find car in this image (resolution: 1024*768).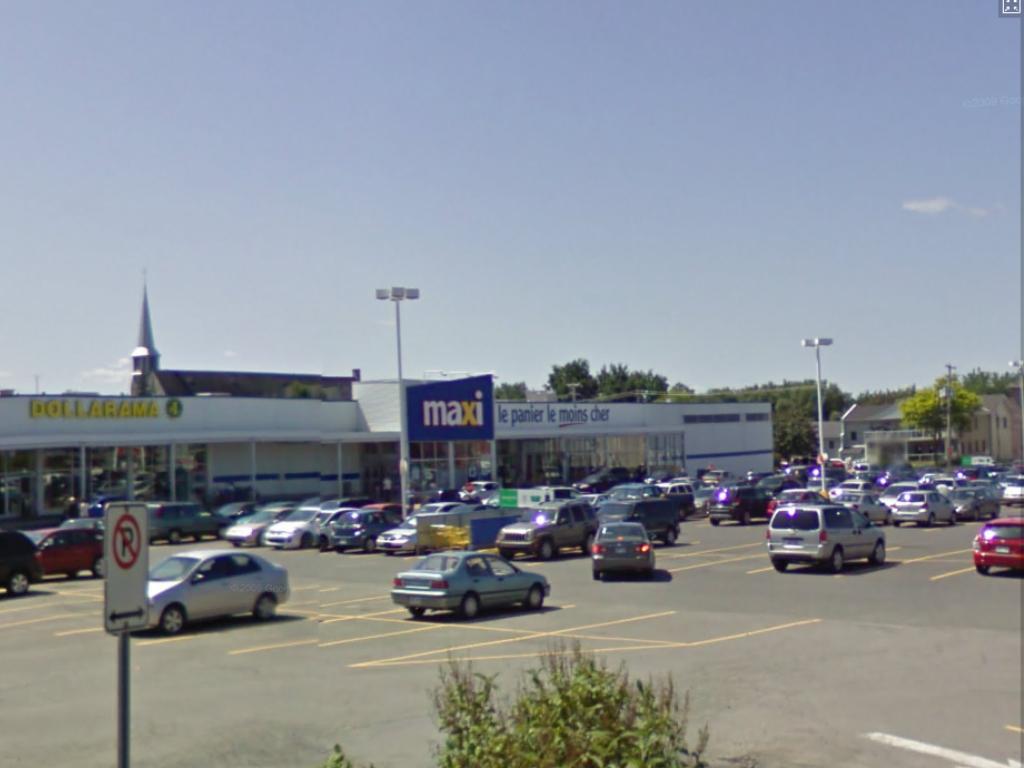
[x1=764, y1=505, x2=893, y2=571].
